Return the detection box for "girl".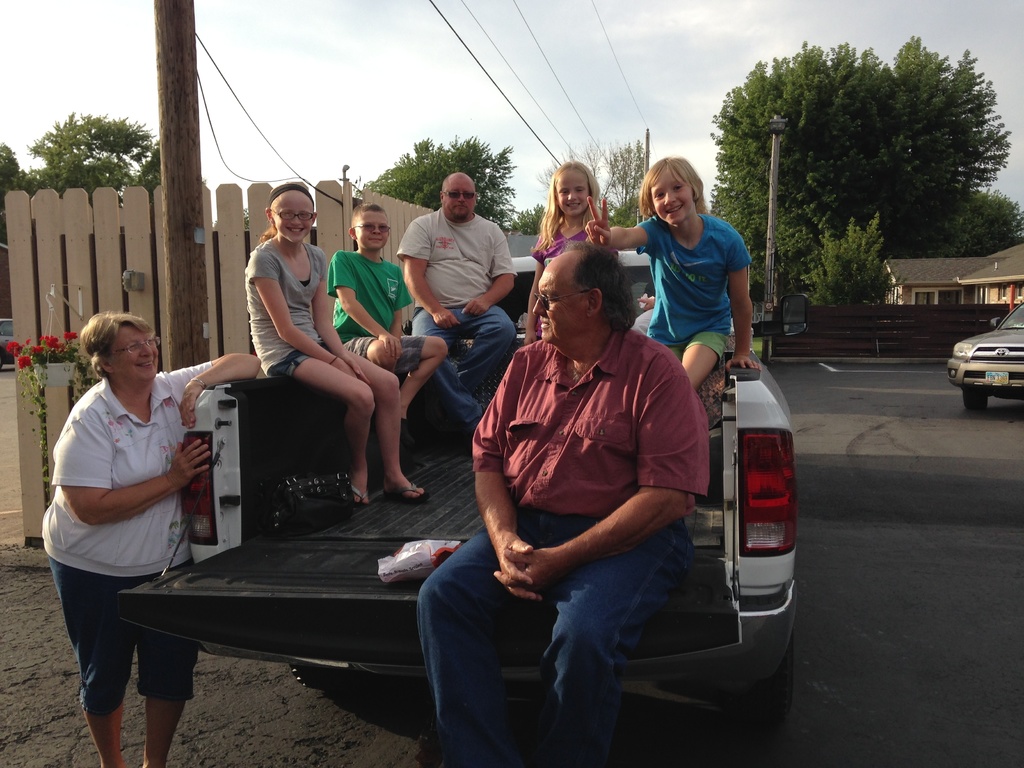
<region>525, 160, 618, 348</region>.
